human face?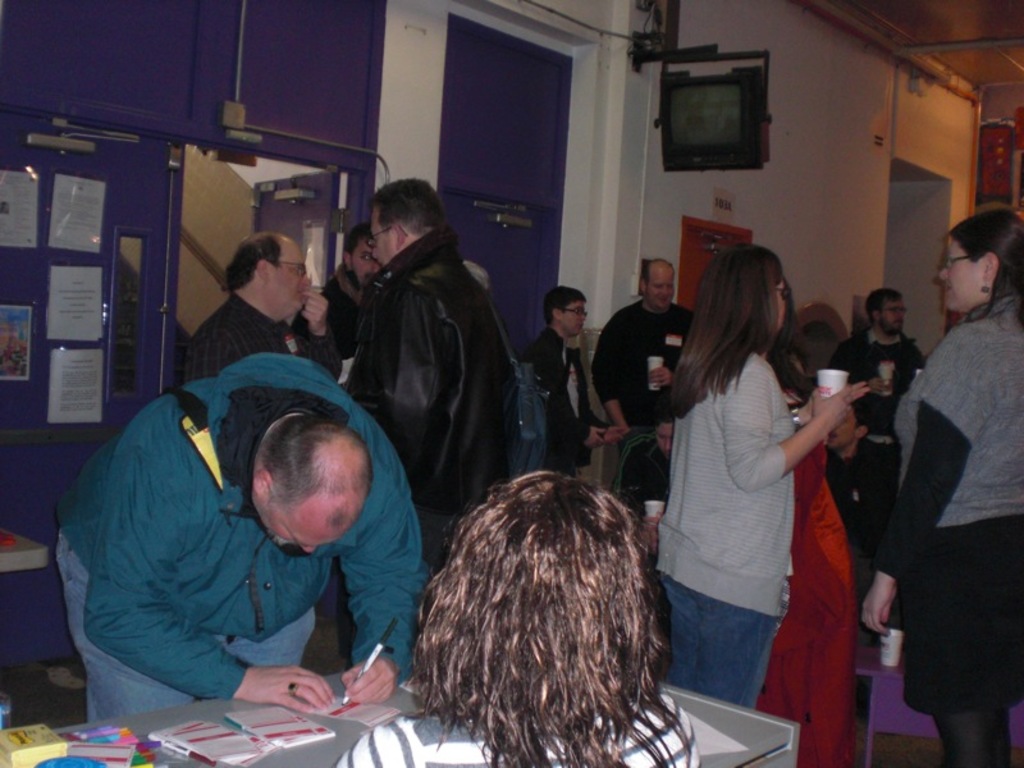
select_region(777, 280, 787, 334)
